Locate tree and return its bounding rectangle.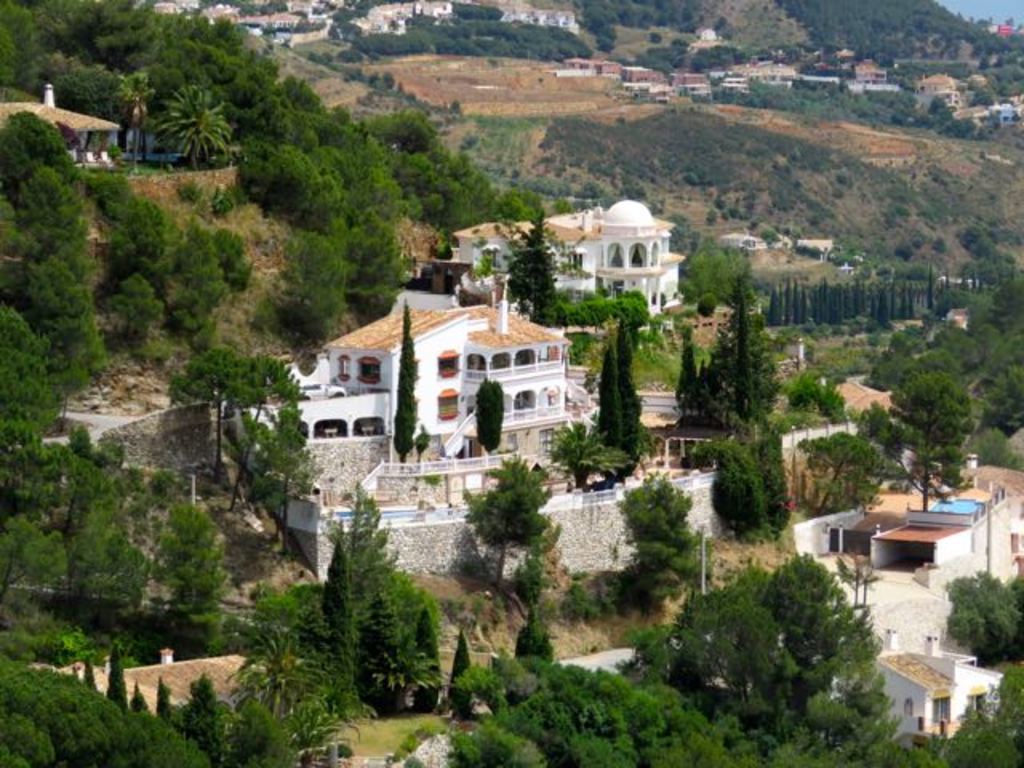
786:368:864:429.
